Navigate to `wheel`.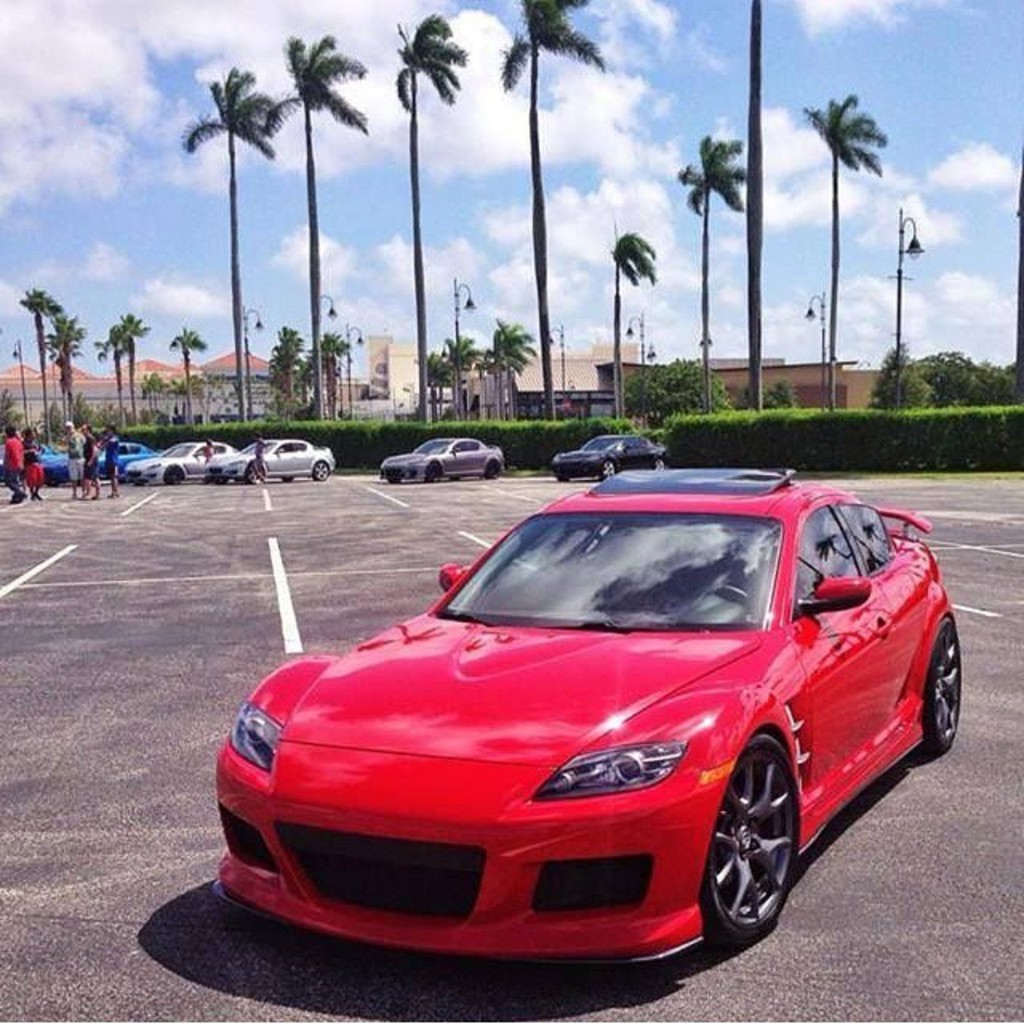
Navigation target: {"left": 701, "top": 582, "right": 749, "bottom": 603}.
